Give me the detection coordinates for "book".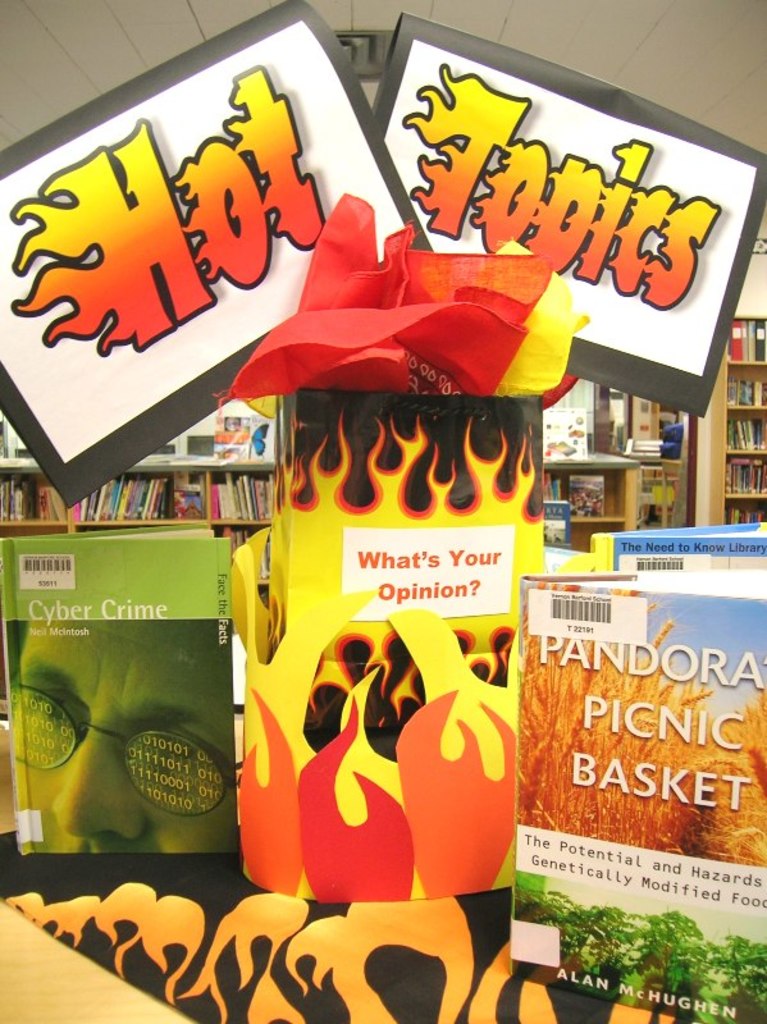
crop(505, 563, 766, 1023).
